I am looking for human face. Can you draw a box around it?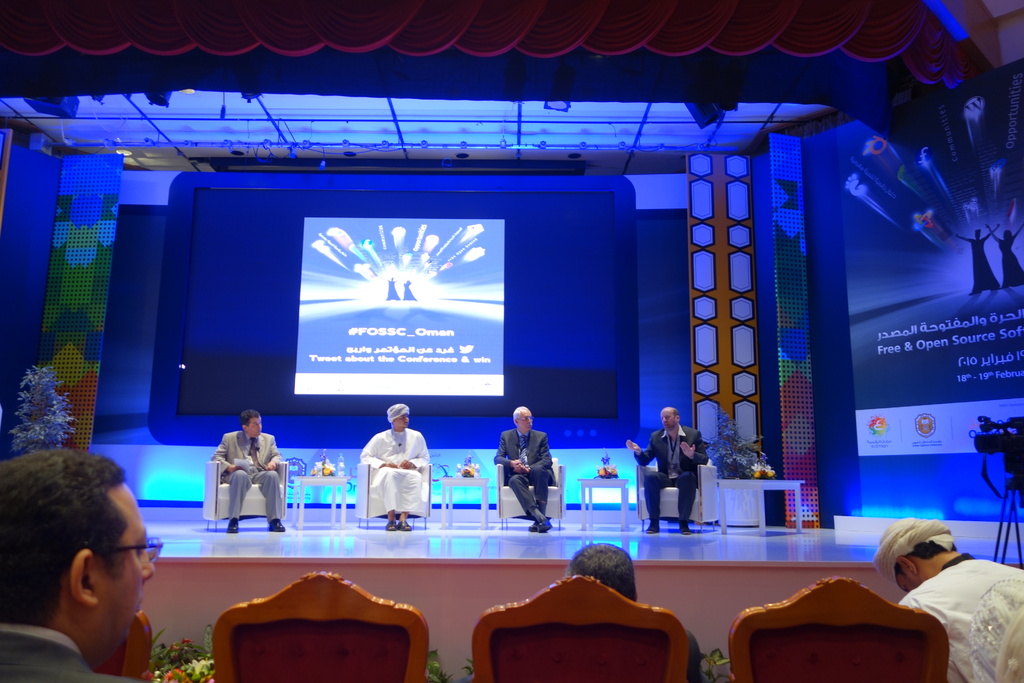
Sure, the bounding box is rect(395, 411, 409, 429).
